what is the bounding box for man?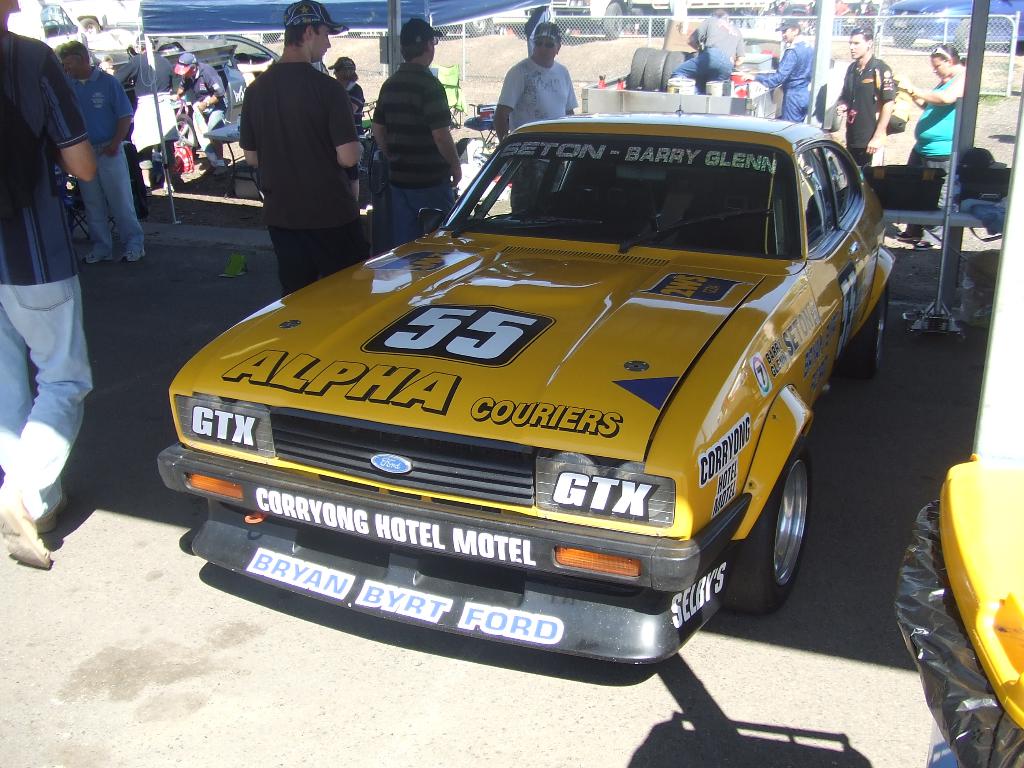
<bbox>228, 13, 367, 268</bbox>.
